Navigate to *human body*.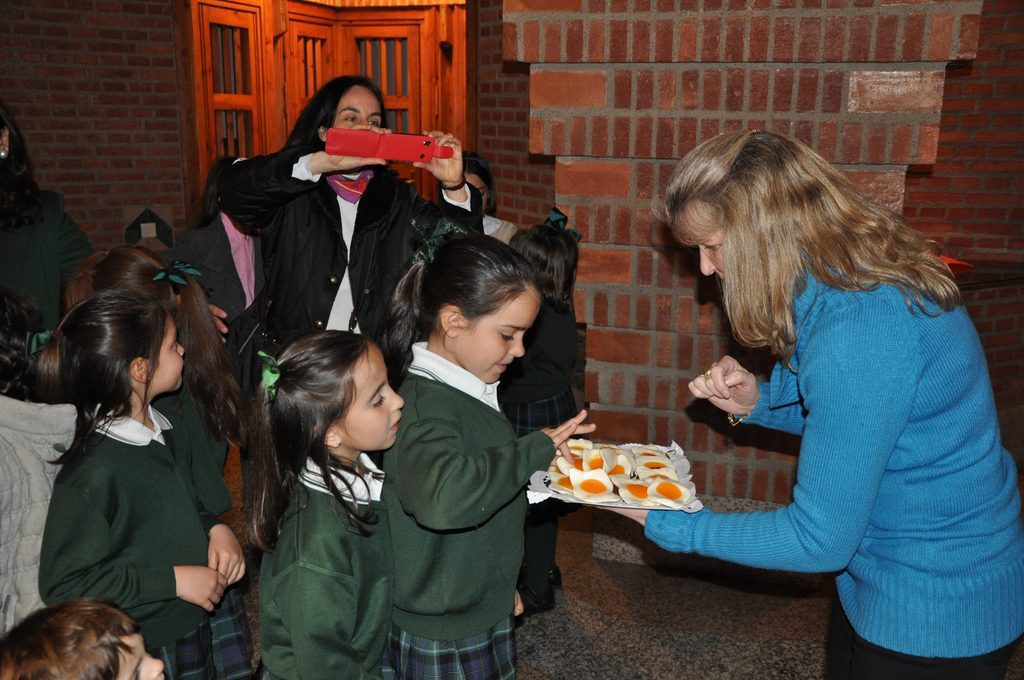
Navigation target: Rect(0, 109, 87, 338).
